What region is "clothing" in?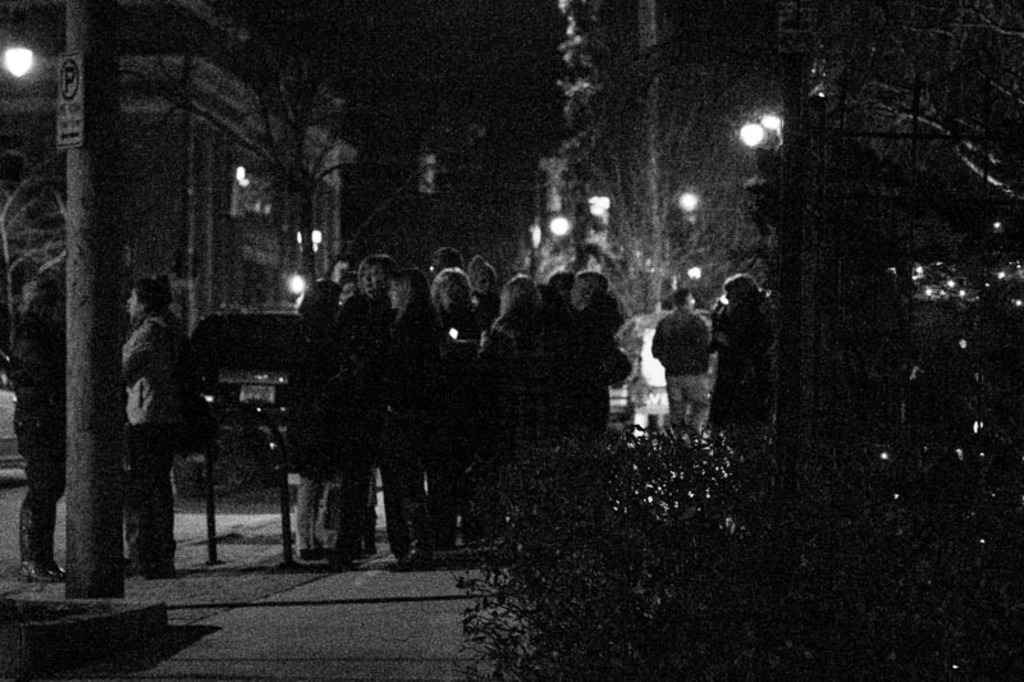
710 313 769 432.
